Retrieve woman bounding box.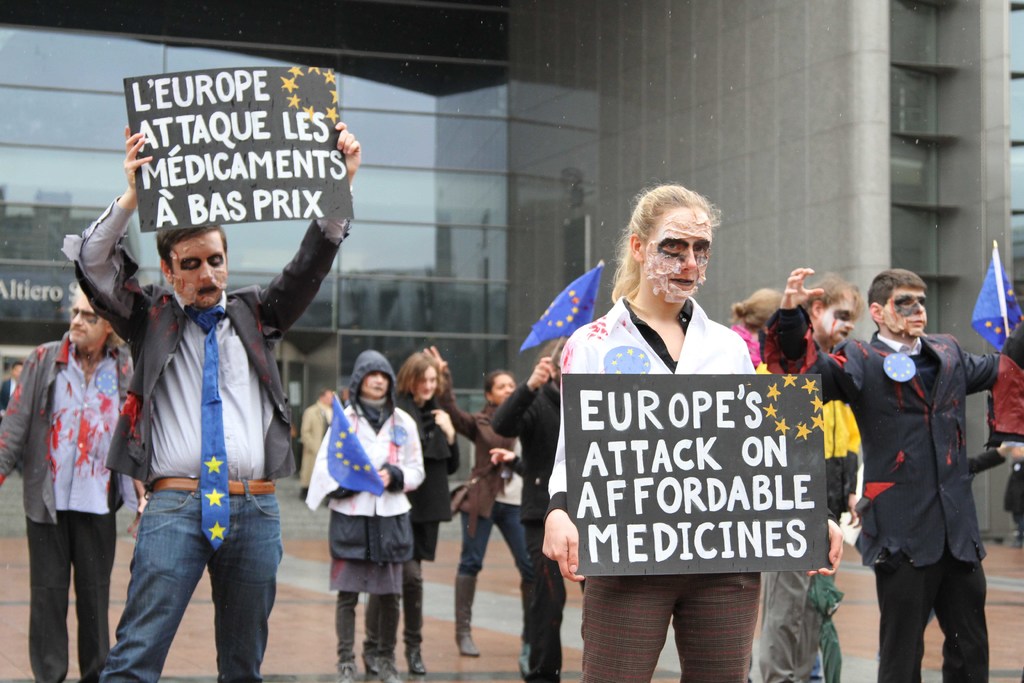
Bounding box: bbox=[435, 364, 536, 659].
